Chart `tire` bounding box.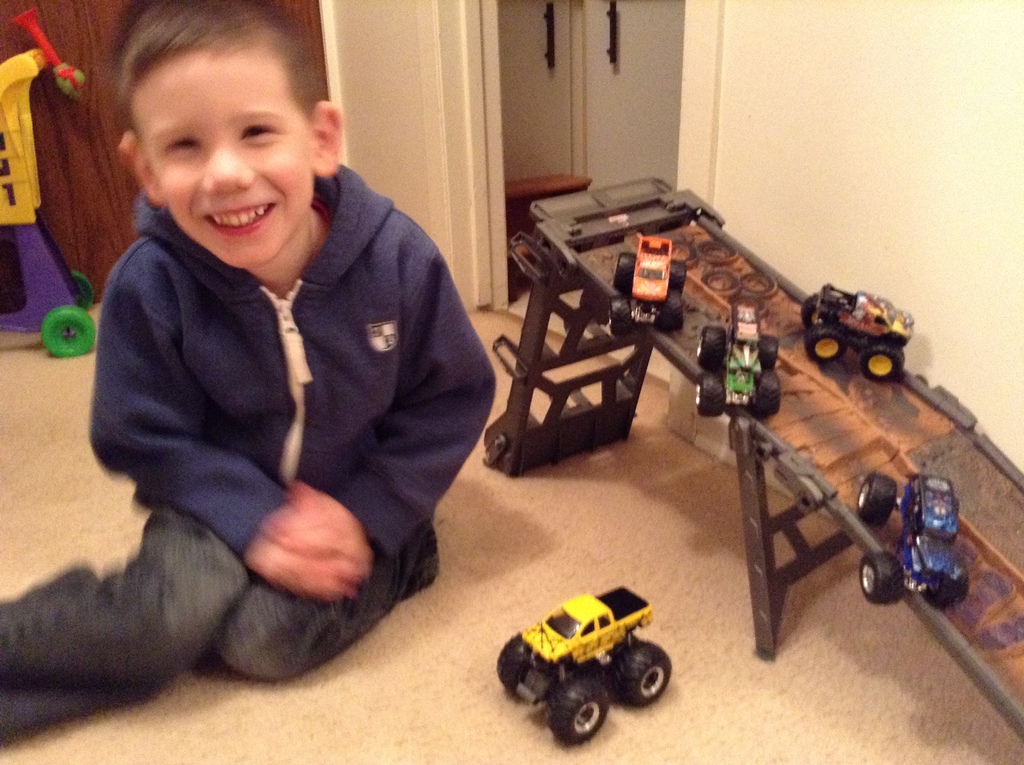
Charted: box=[856, 473, 895, 527].
